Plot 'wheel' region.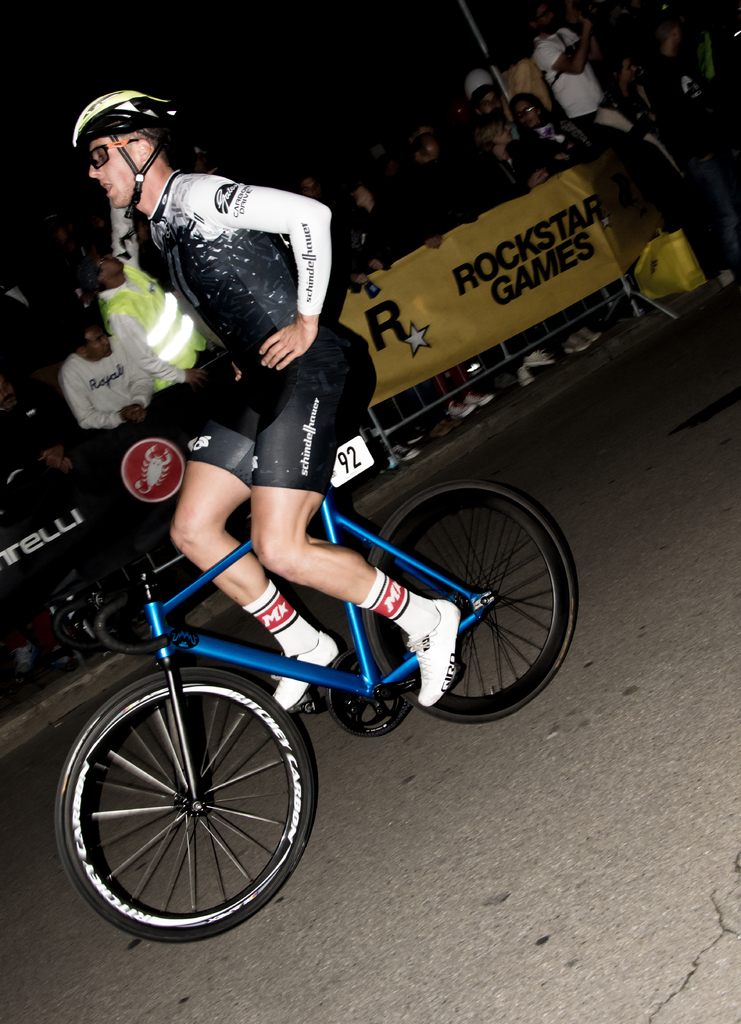
Plotted at Rect(58, 673, 307, 922).
